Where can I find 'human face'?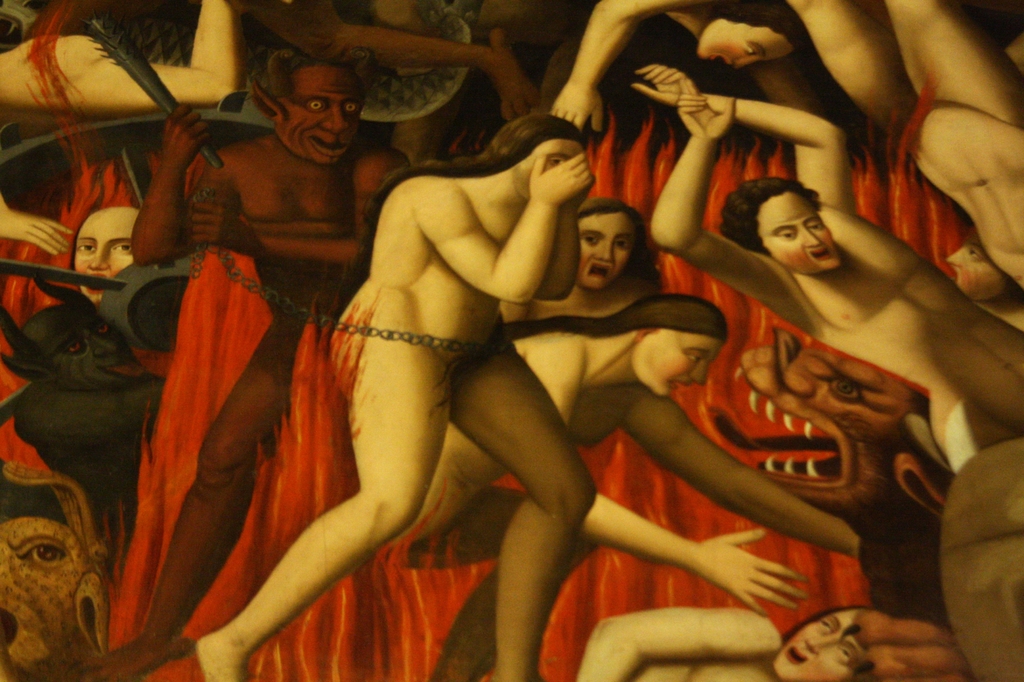
You can find it at (x1=635, y1=331, x2=724, y2=402).
